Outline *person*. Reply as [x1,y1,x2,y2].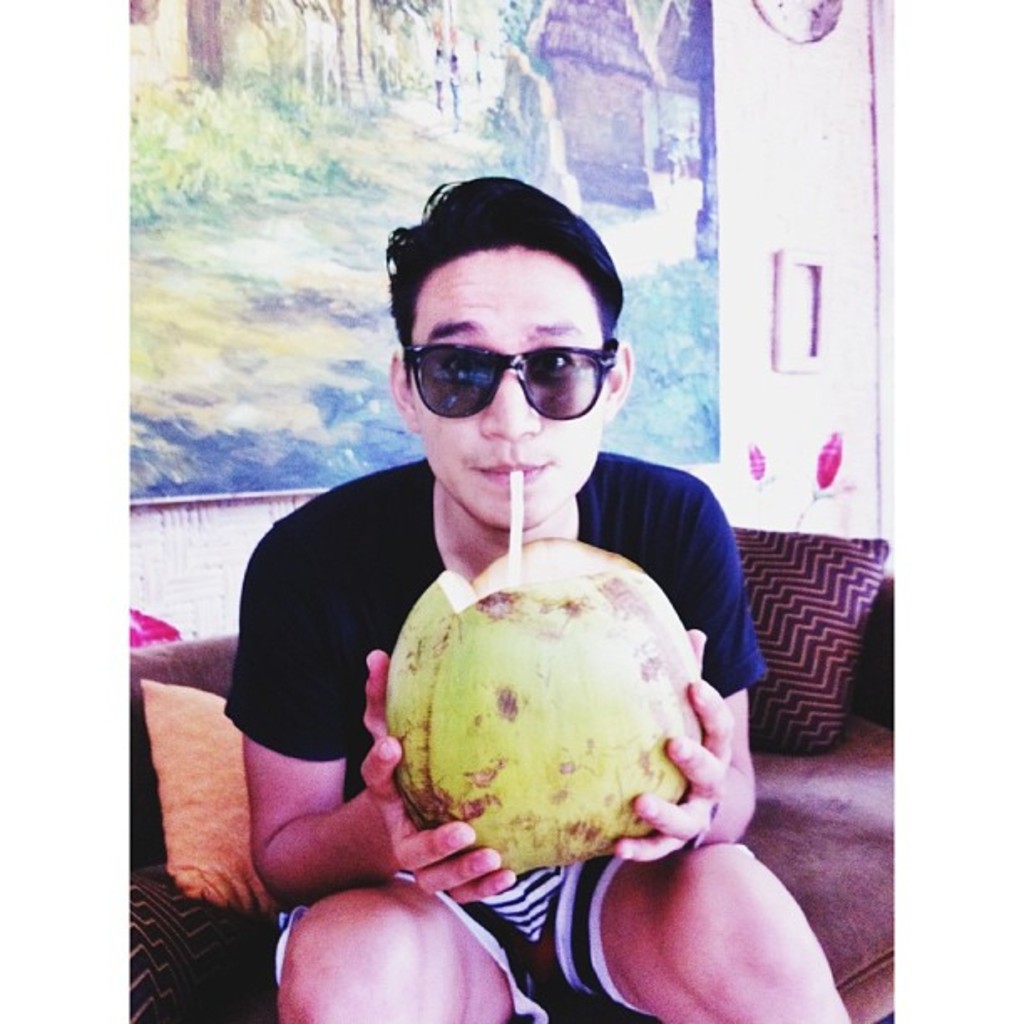
[216,172,857,1022].
